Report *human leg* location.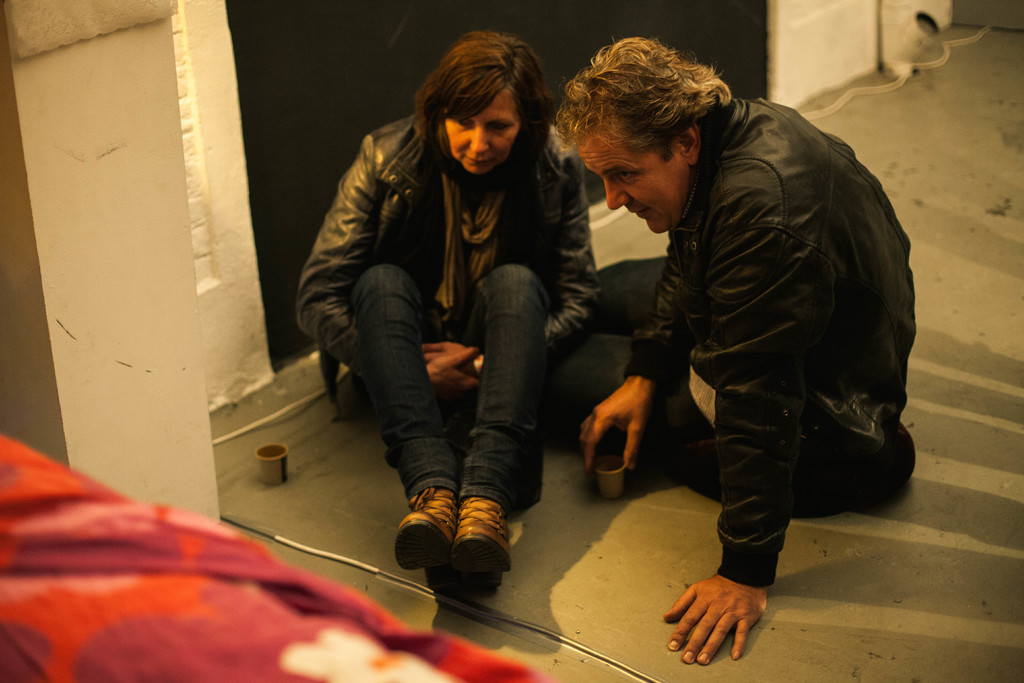
Report: <box>550,335,847,462</box>.
